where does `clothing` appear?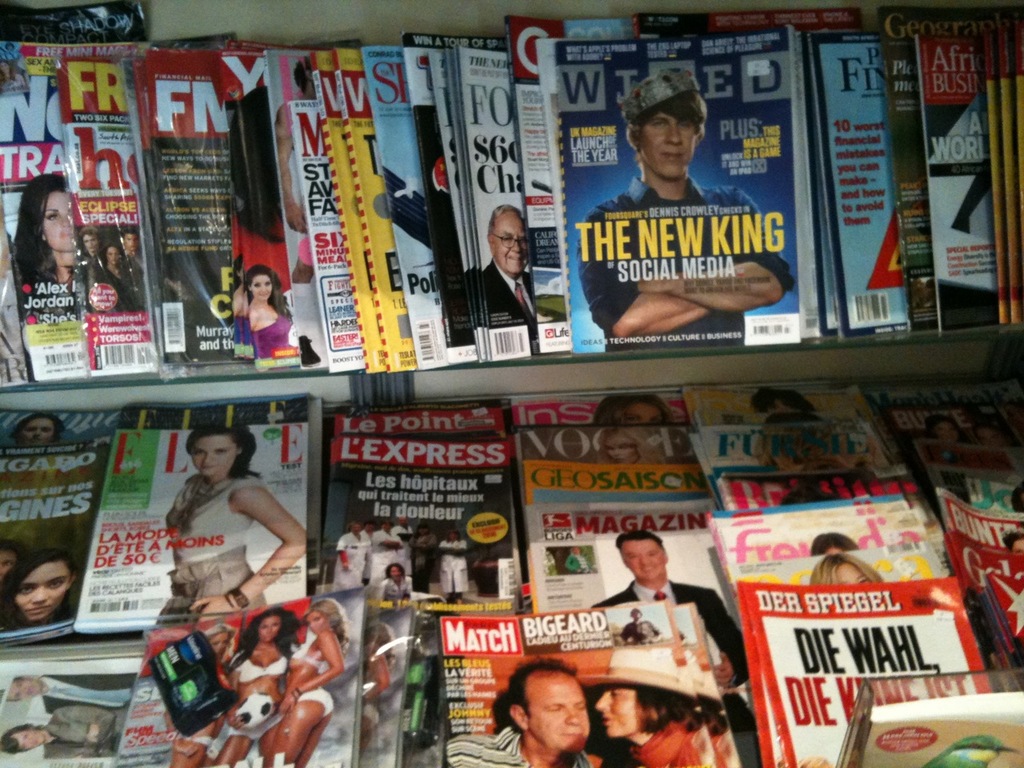
Appears at <region>289, 641, 337, 713</region>.
